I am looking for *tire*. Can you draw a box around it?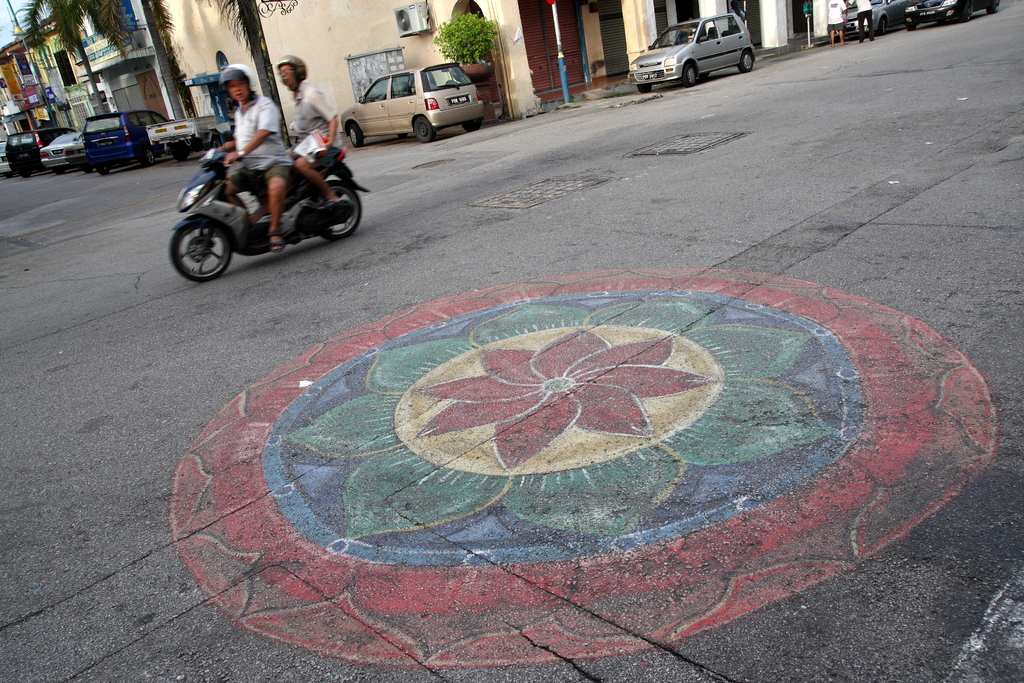
Sure, the bounding box is x1=100 y1=171 x2=113 y2=176.
